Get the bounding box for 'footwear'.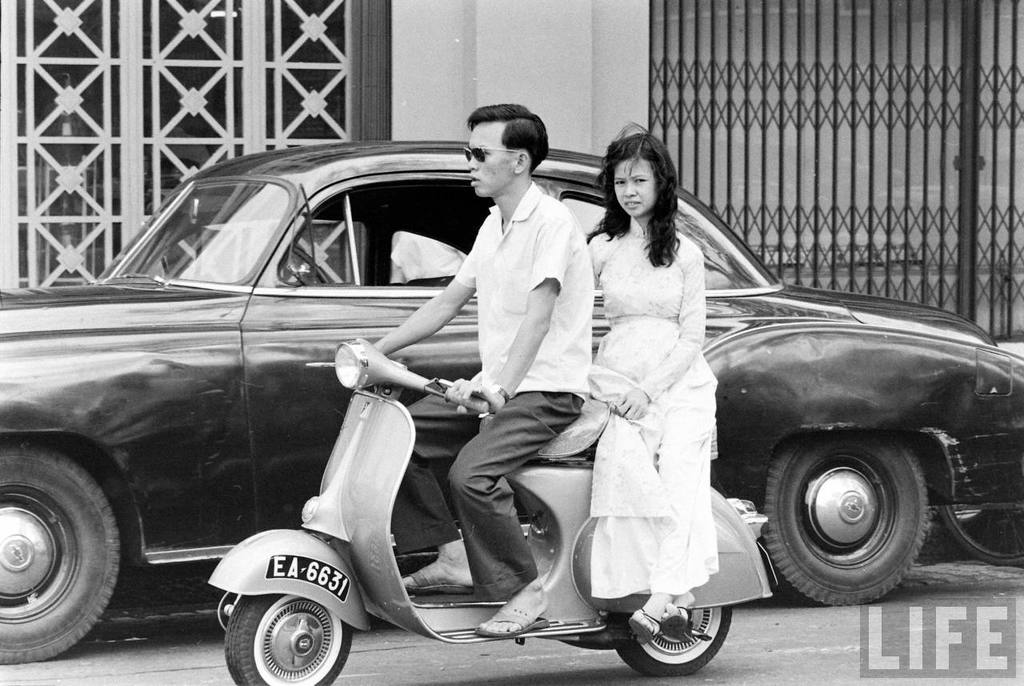
locate(401, 564, 475, 597).
